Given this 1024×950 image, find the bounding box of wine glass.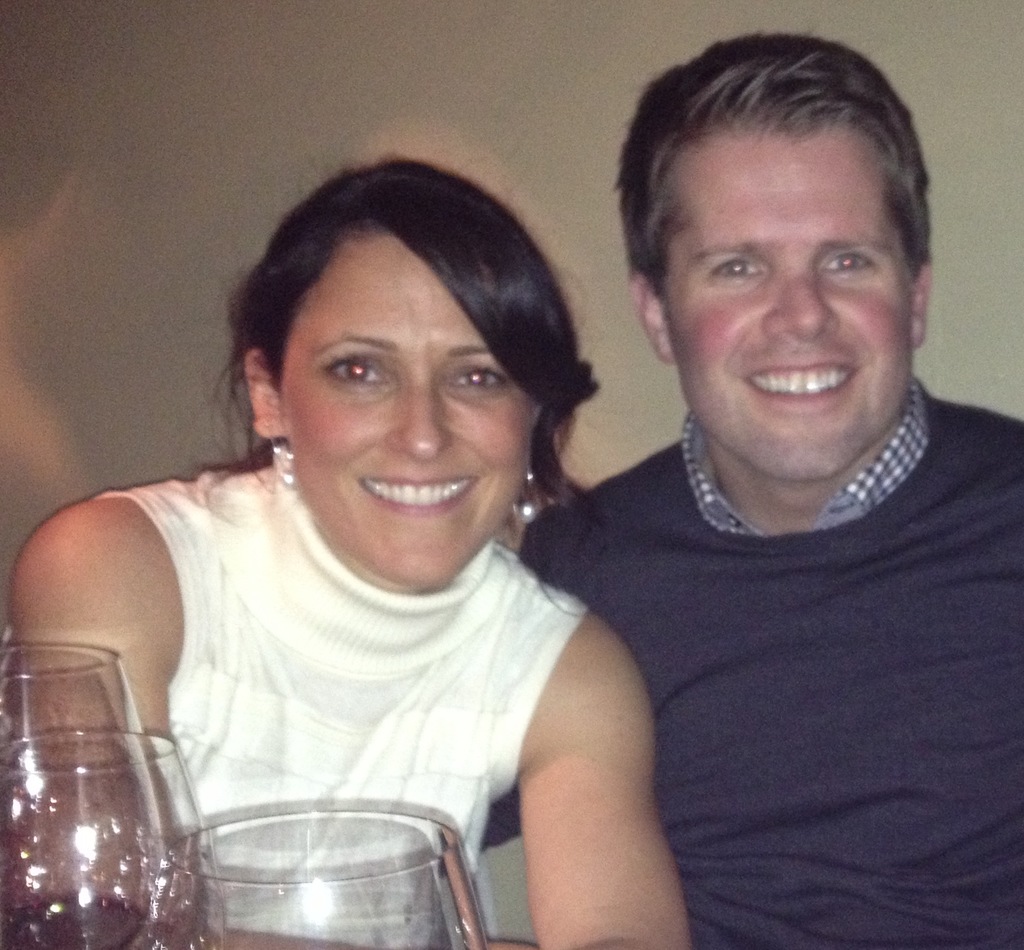
l=0, t=640, r=157, b=949.
